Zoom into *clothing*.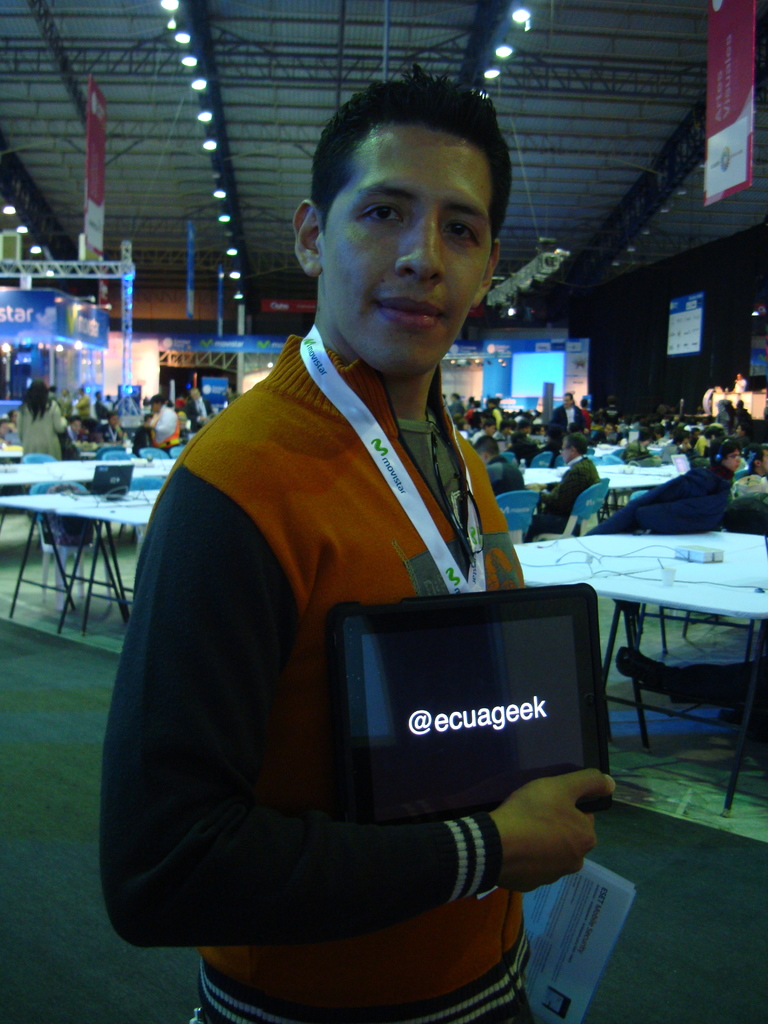
Zoom target: Rect(464, 406, 478, 424).
